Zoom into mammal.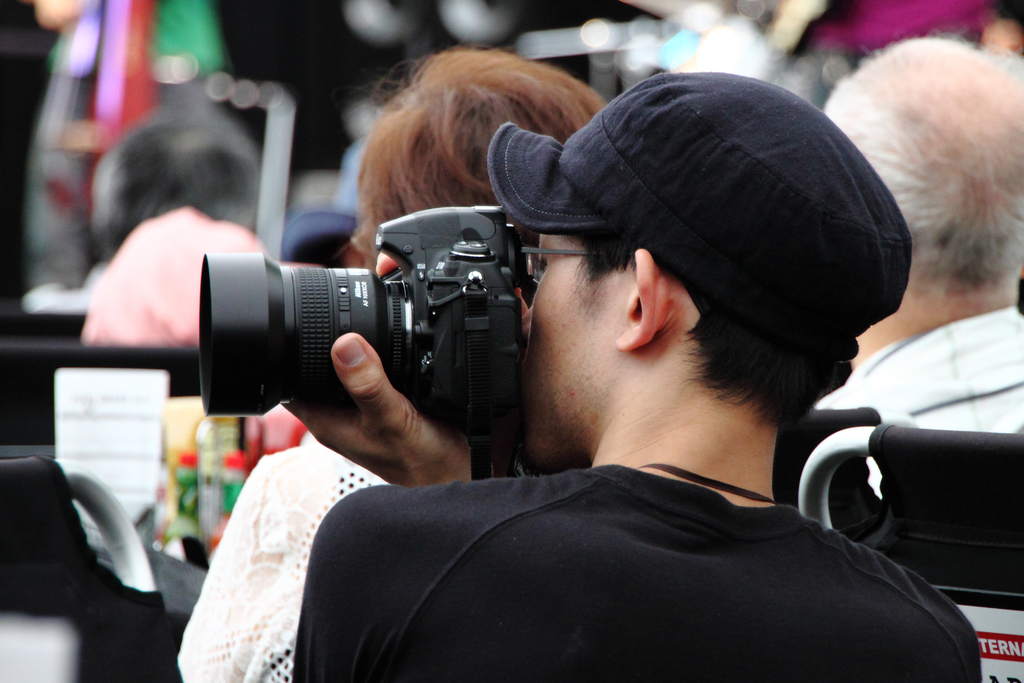
Zoom target: left=822, top=20, right=1023, bottom=449.
